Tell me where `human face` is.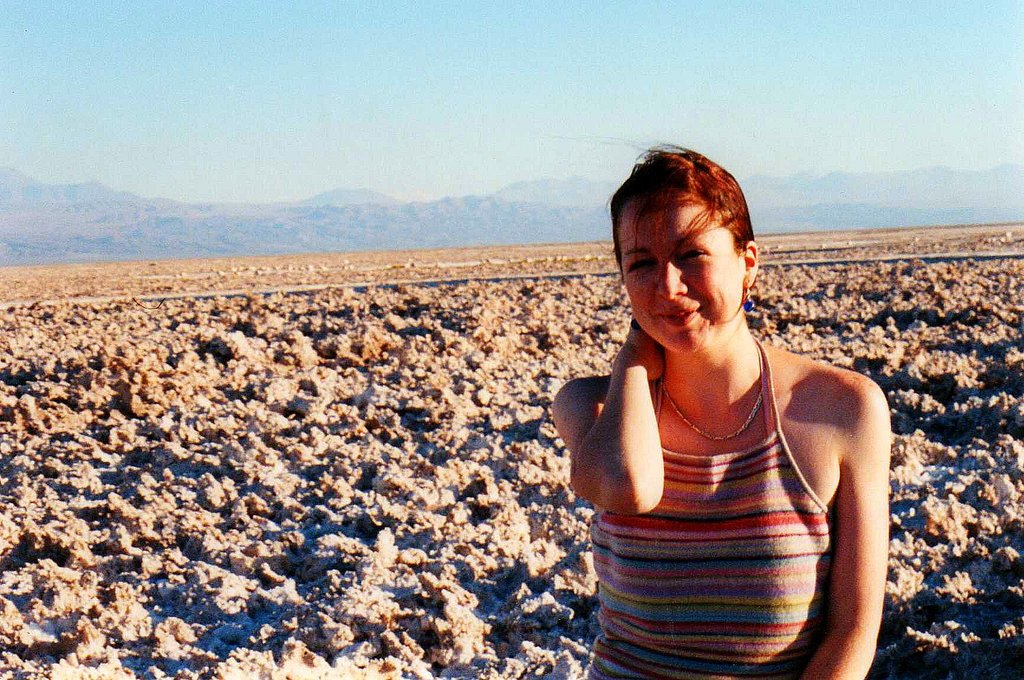
`human face` is at {"x1": 604, "y1": 161, "x2": 759, "y2": 355}.
